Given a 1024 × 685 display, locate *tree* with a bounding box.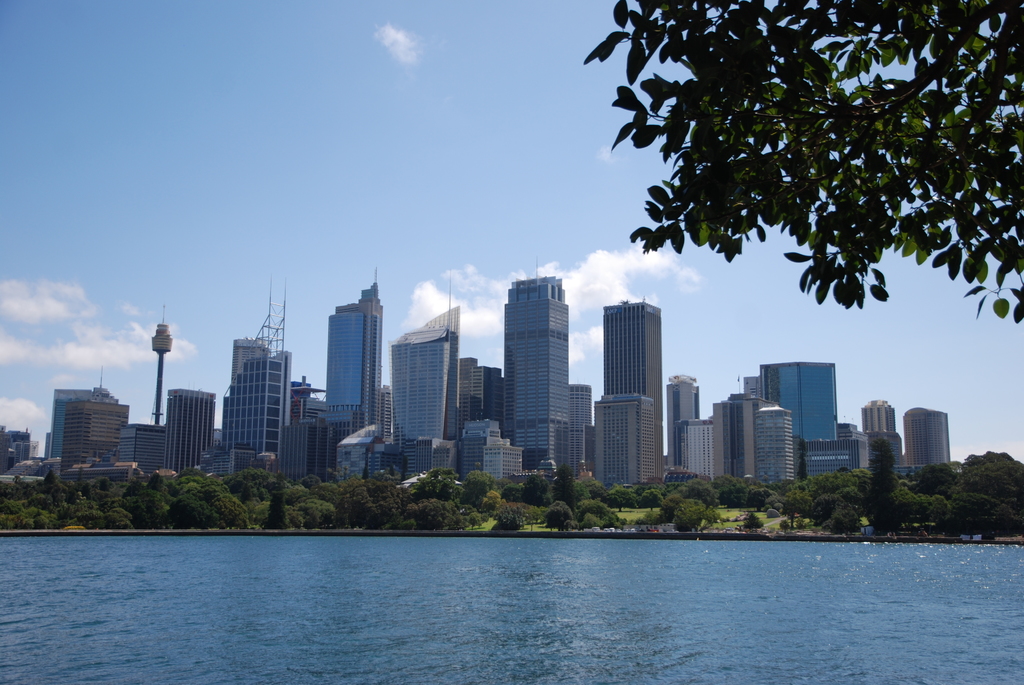
Located: box(716, 472, 751, 506).
